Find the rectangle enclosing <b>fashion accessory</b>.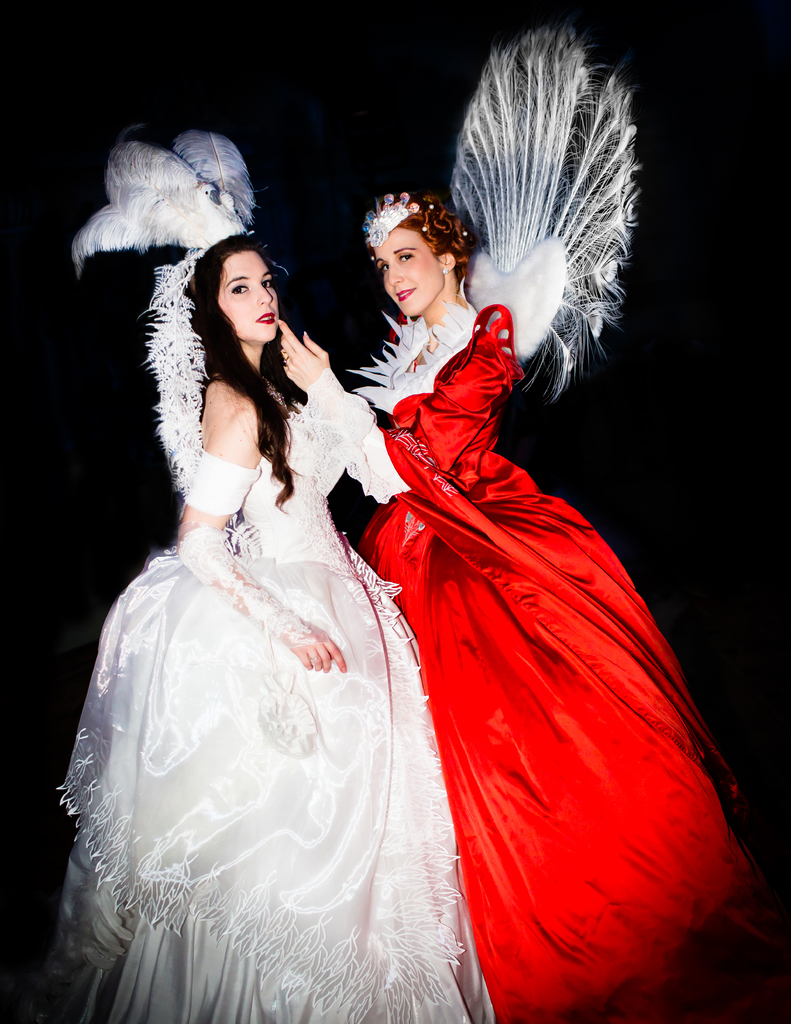
[448, 16, 640, 399].
